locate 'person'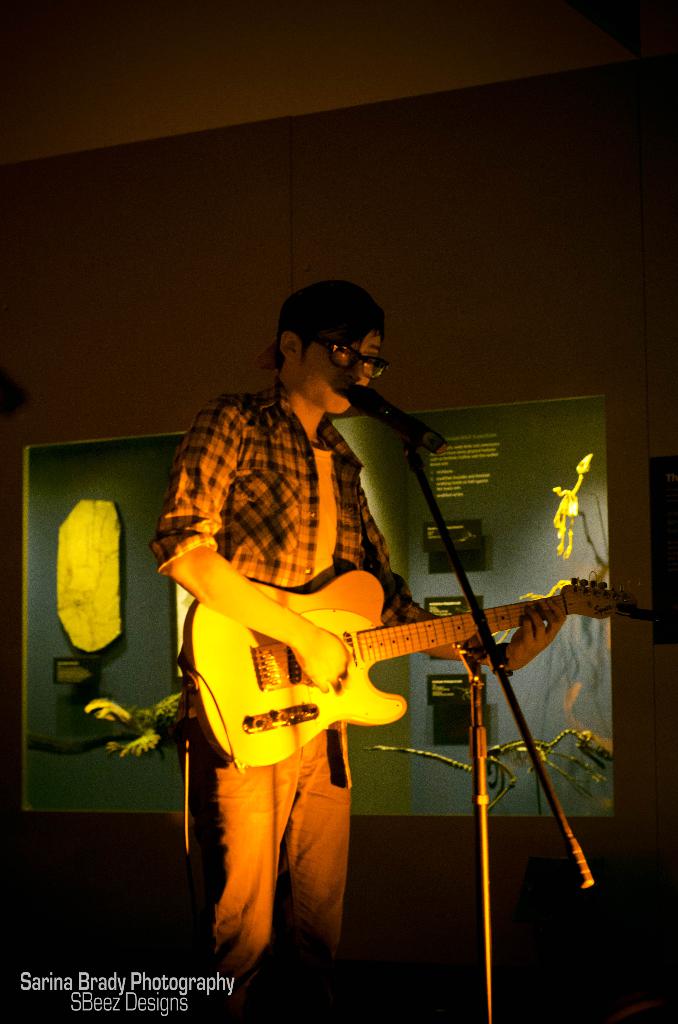
x1=175, y1=278, x2=549, y2=1000
